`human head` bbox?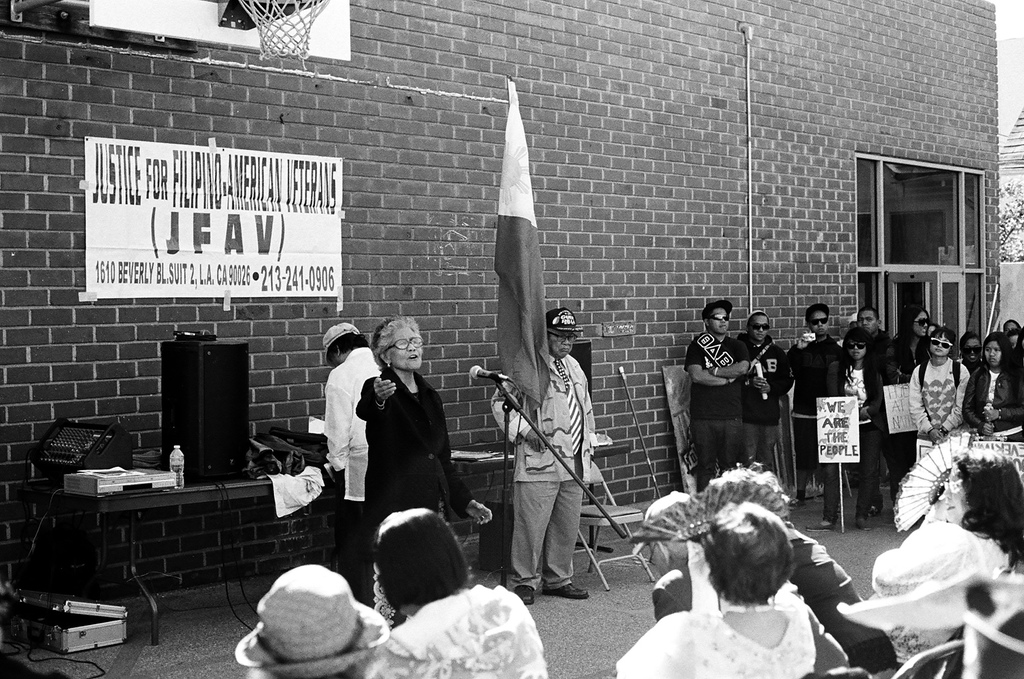
<region>1005, 332, 1023, 351</region>
